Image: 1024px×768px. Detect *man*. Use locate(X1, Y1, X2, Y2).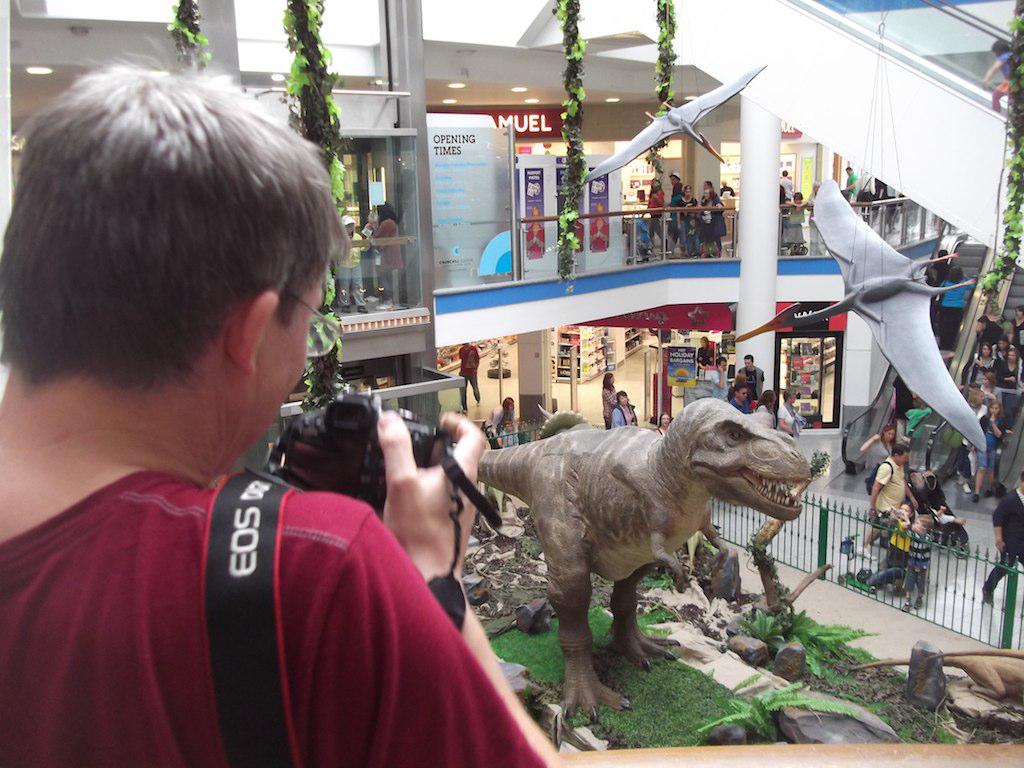
locate(712, 355, 728, 402).
